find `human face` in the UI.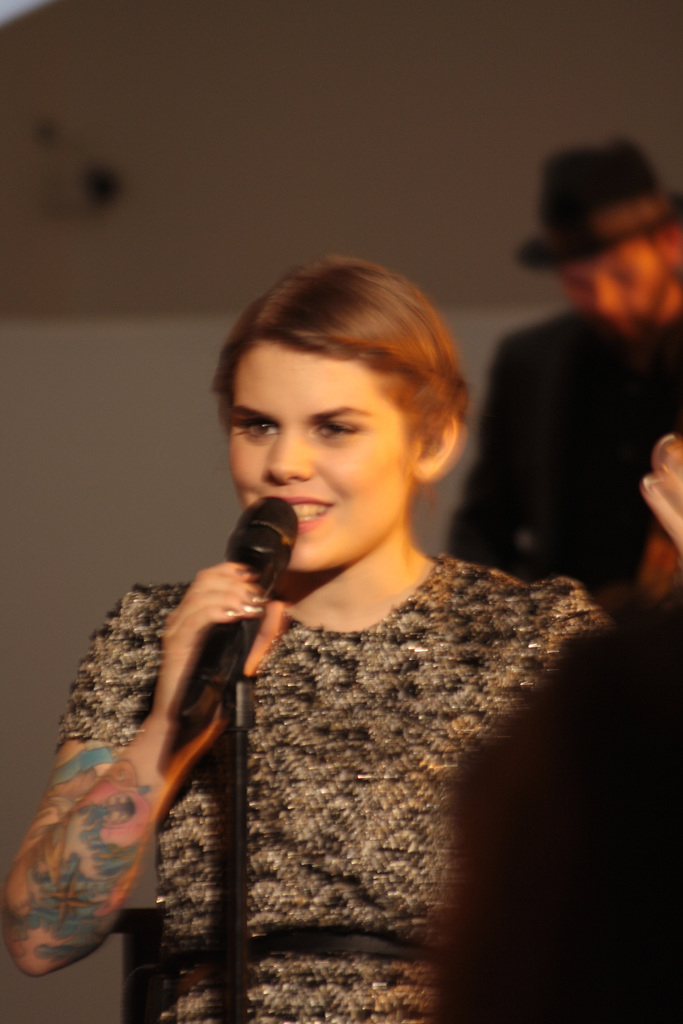
UI element at left=227, top=333, right=418, bottom=573.
